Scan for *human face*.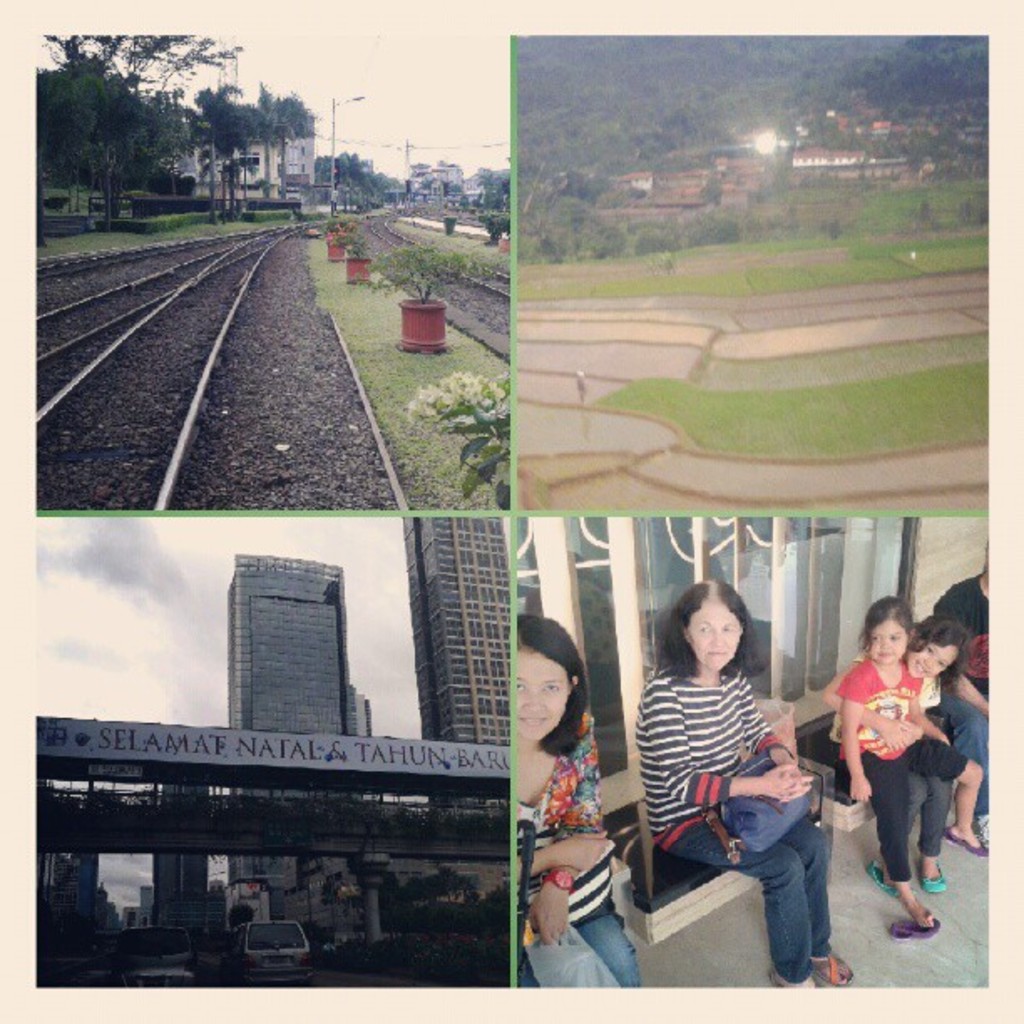
Scan result: left=688, top=599, right=735, bottom=669.
